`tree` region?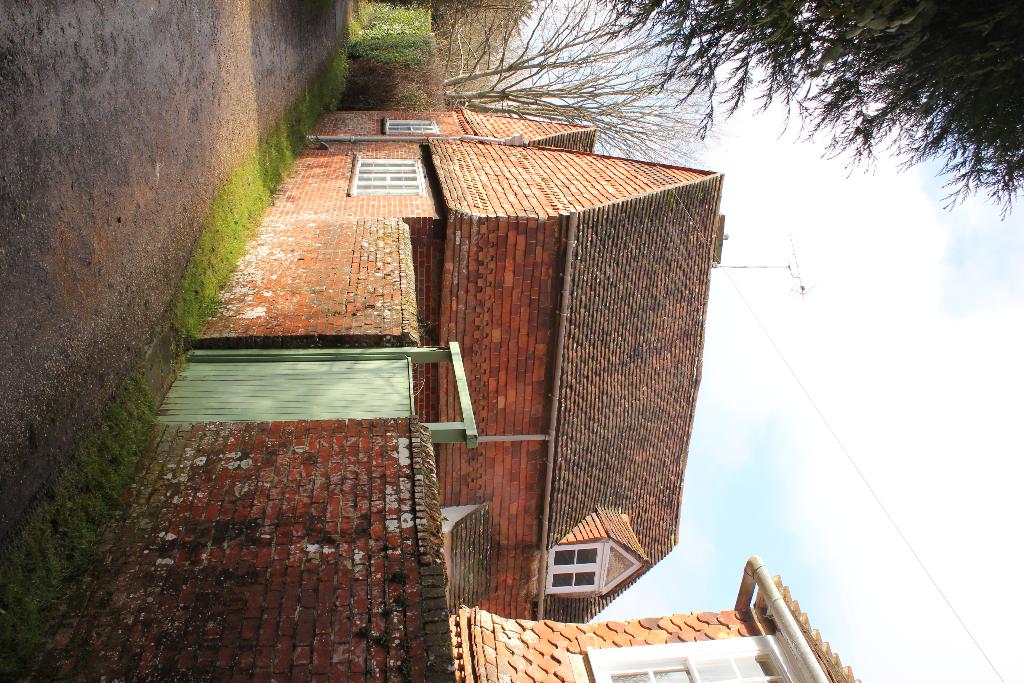
[x1=526, y1=19, x2=1008, y2=250]
